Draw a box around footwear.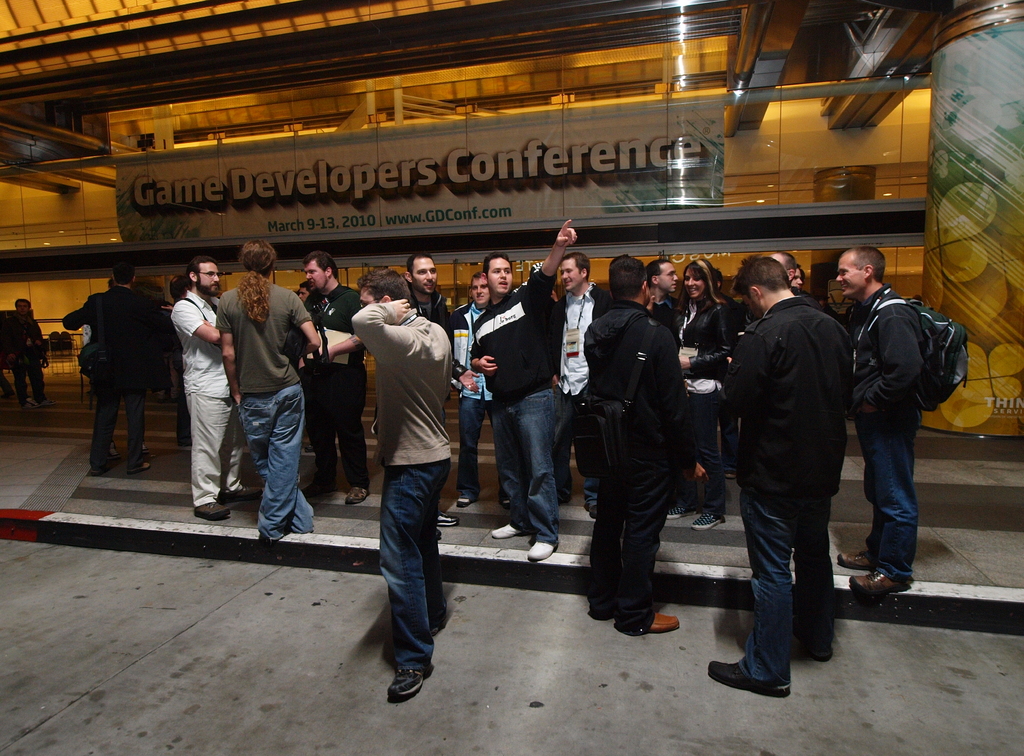
(x1=488, y1=524, x2=521, y2=542).
